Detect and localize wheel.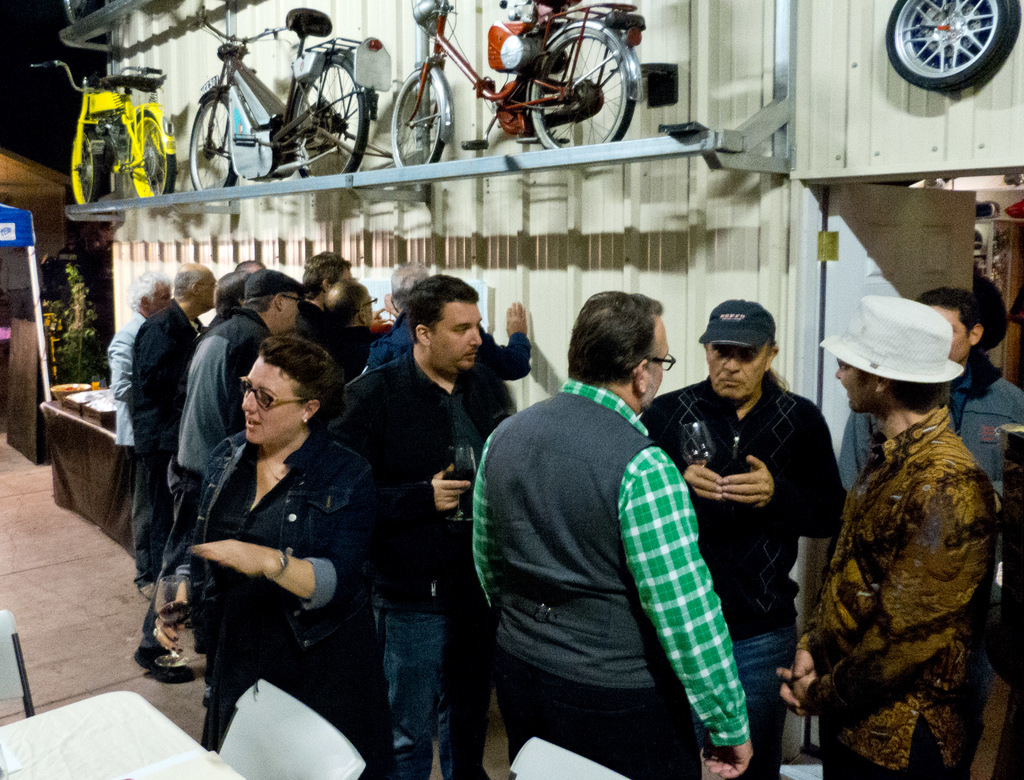
Localized at x1=901 y1=0 x2=1021 y2=71.
